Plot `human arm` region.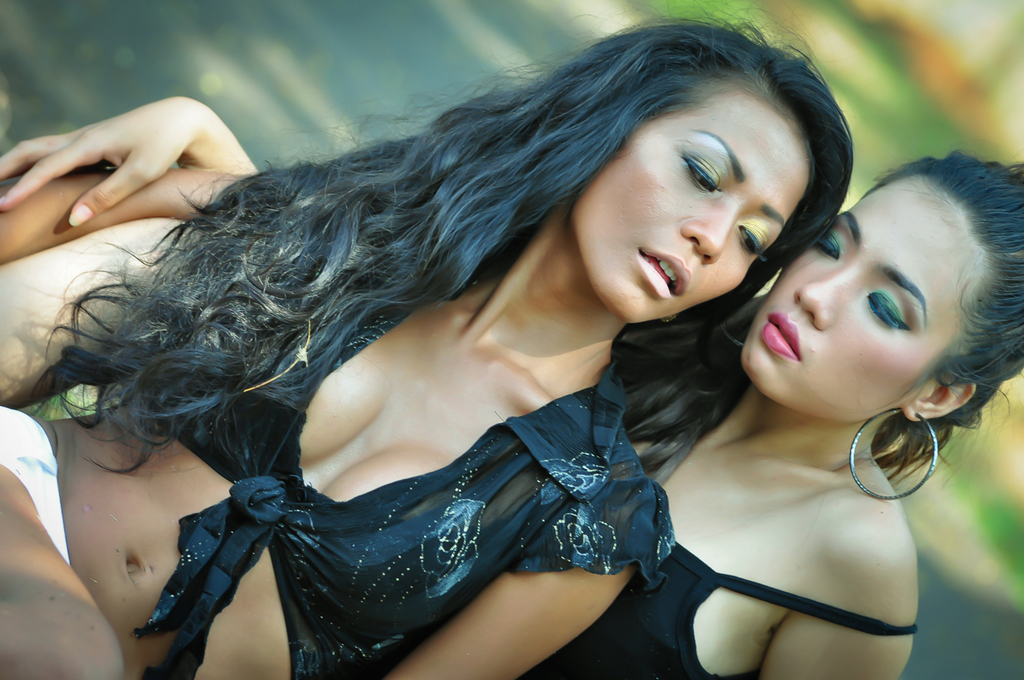
Plotted at pyautogui.locateOnScreen(409, 559, 664, 660).
